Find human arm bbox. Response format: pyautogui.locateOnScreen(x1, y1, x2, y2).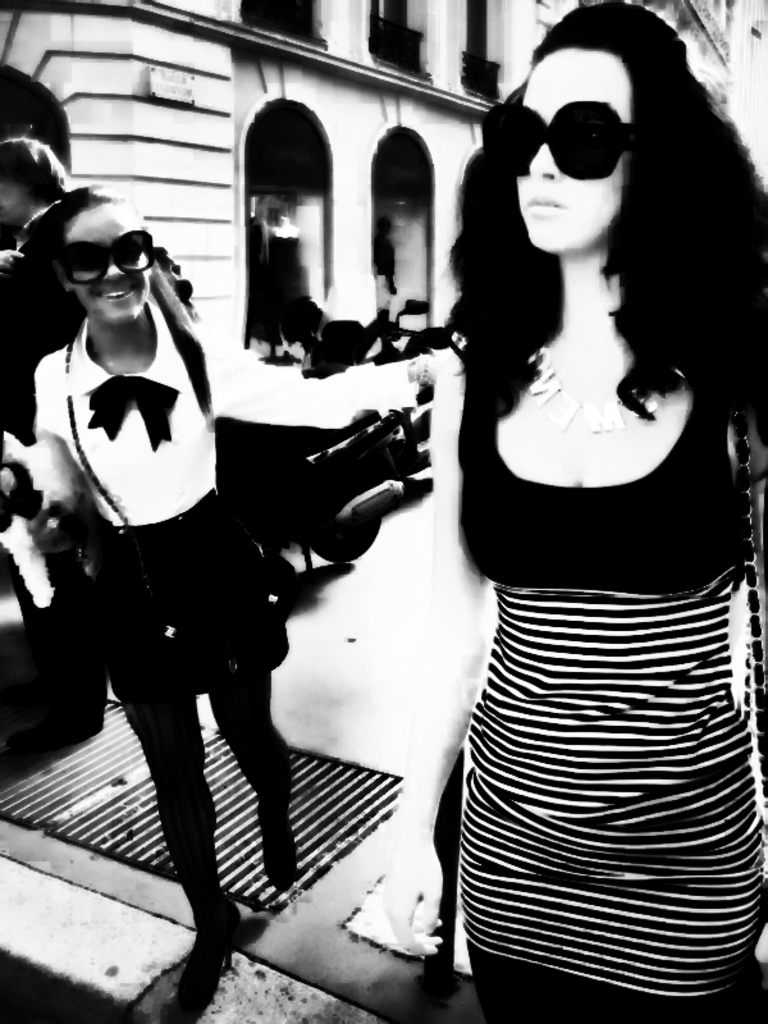
pyautogui.locateOnScreen(0, 236, 23, 279).
